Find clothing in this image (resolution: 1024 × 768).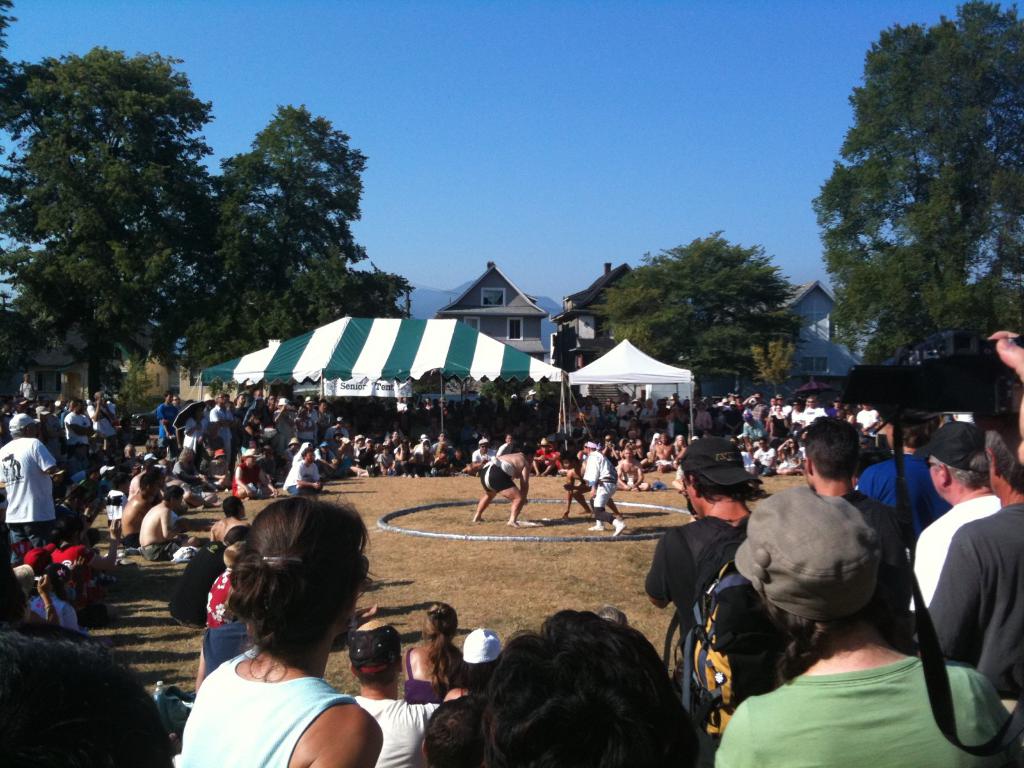
BBox(199, 413, 219, 437).
